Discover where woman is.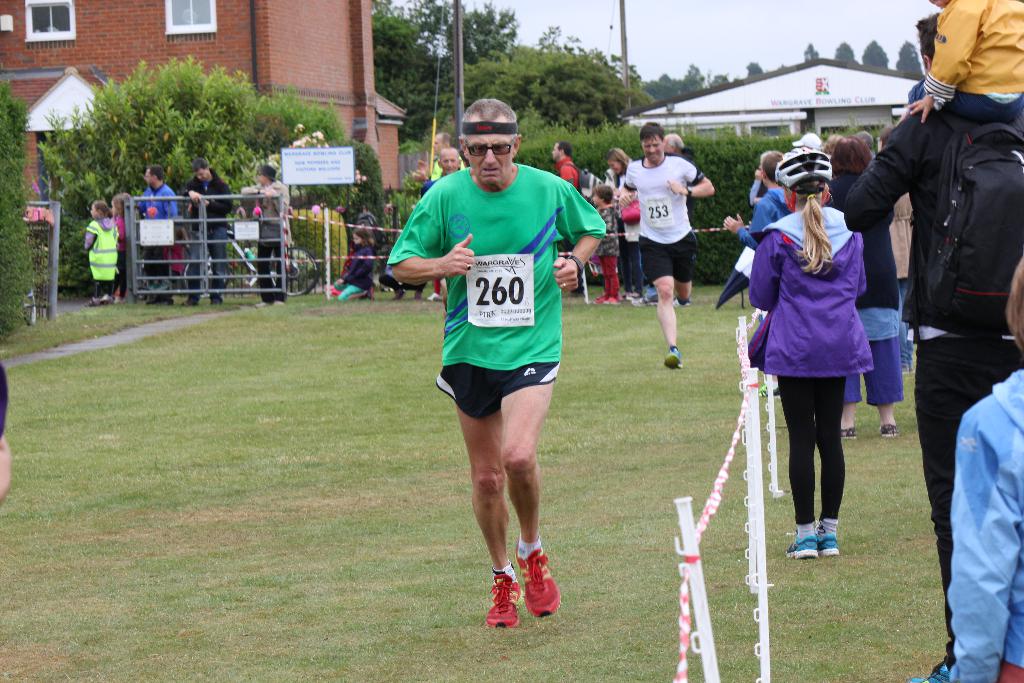
Discovered at rect(831, 134, 913, 437).
